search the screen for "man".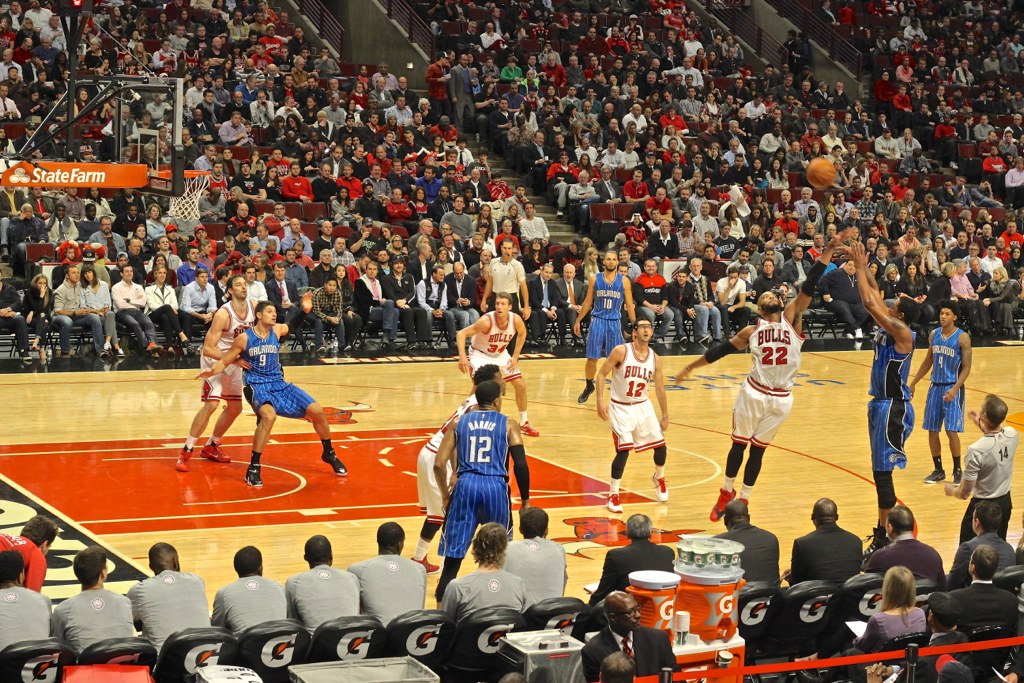
Found at BBox(774, 188, 798, 210).
